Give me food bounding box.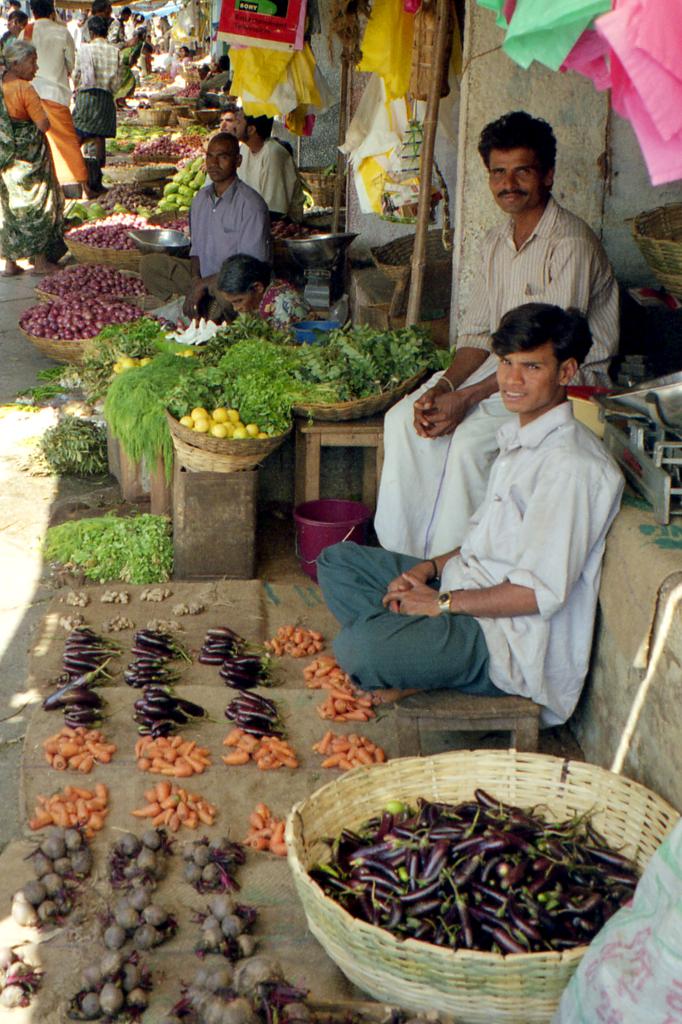
l=66, t=589, r=90, b=607.
